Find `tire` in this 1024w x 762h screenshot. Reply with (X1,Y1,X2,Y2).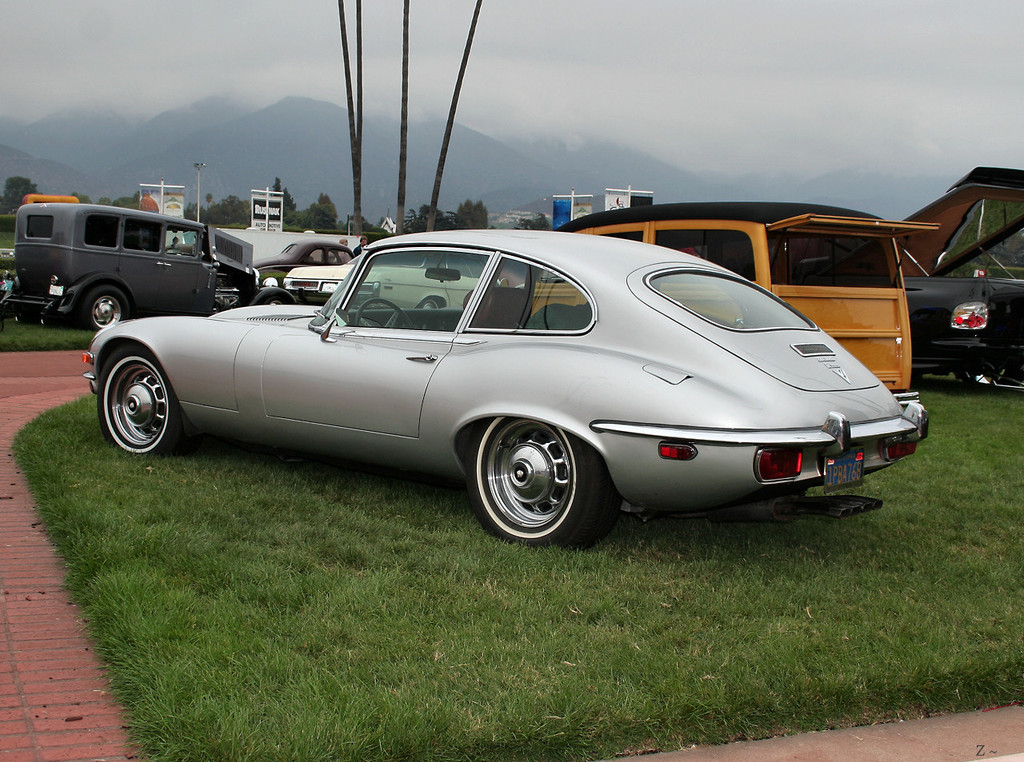
(466,409,609,549).
